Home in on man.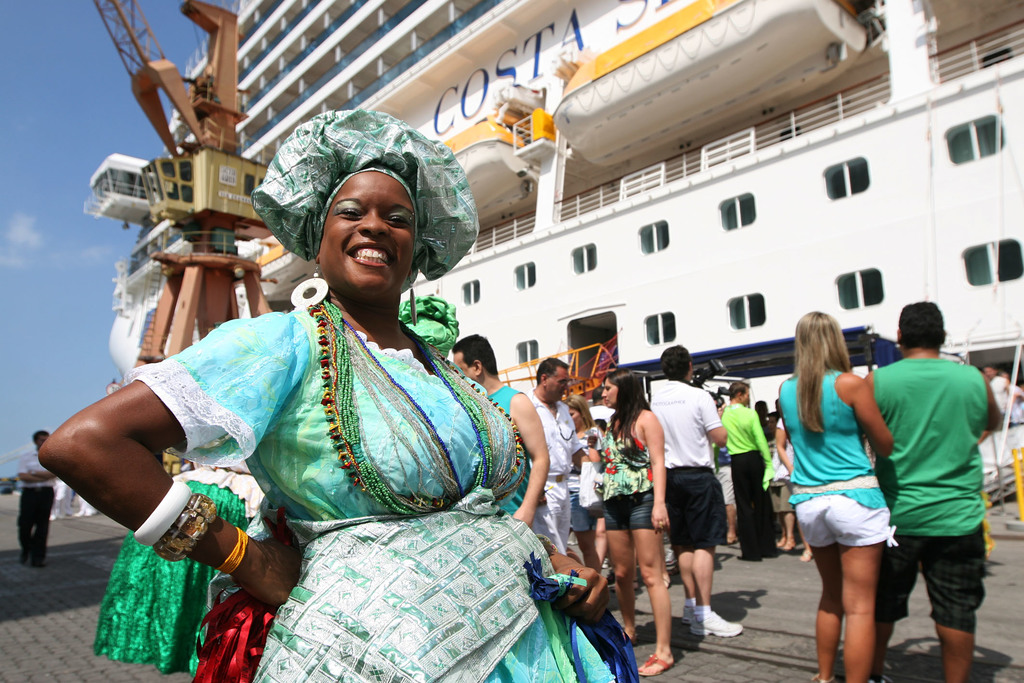
Homed in at 870/286/1005/671.
